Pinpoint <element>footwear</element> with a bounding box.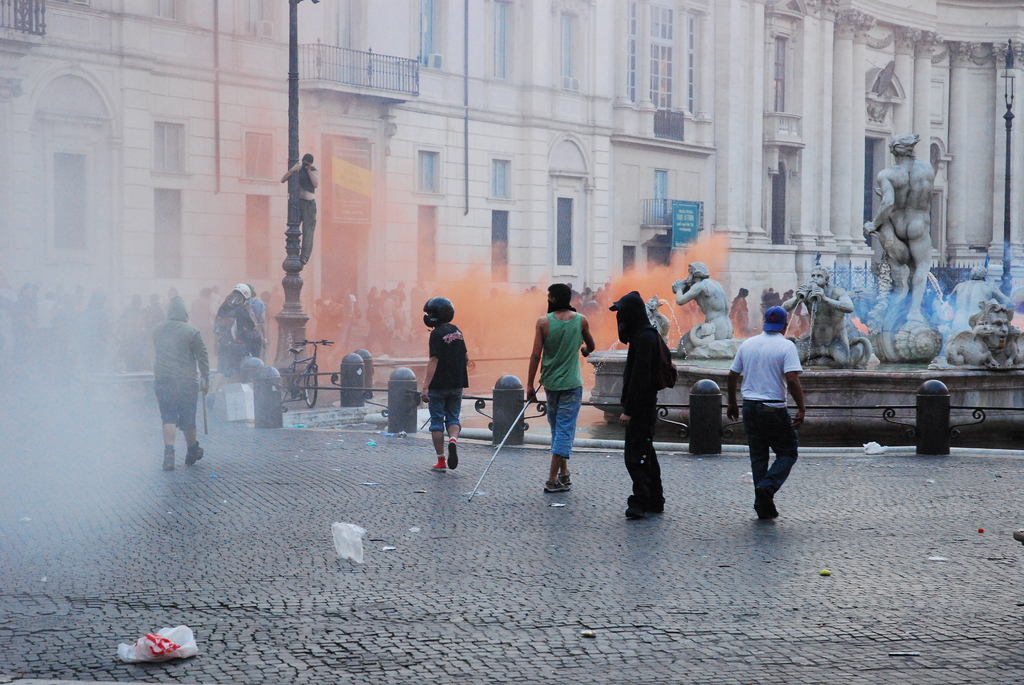
bbox=[188, 439, 204, 465].
